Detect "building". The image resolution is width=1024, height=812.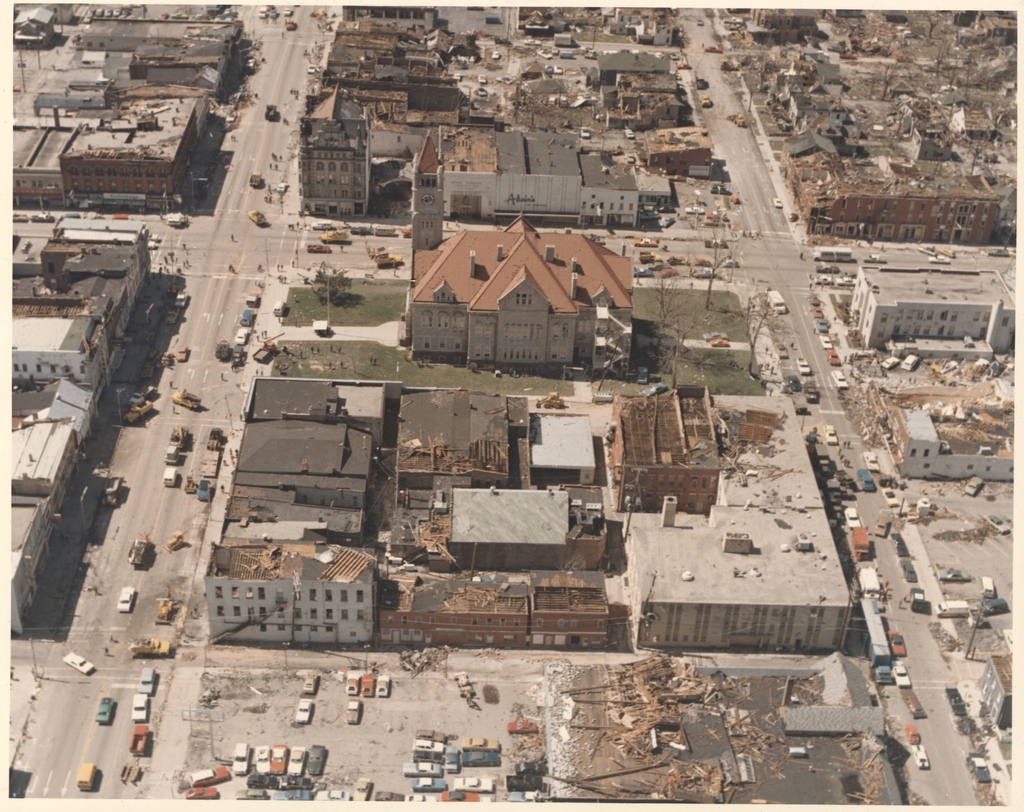
{"x1": 400, "y1": 131, "x2": 634, "y2": 374}.
